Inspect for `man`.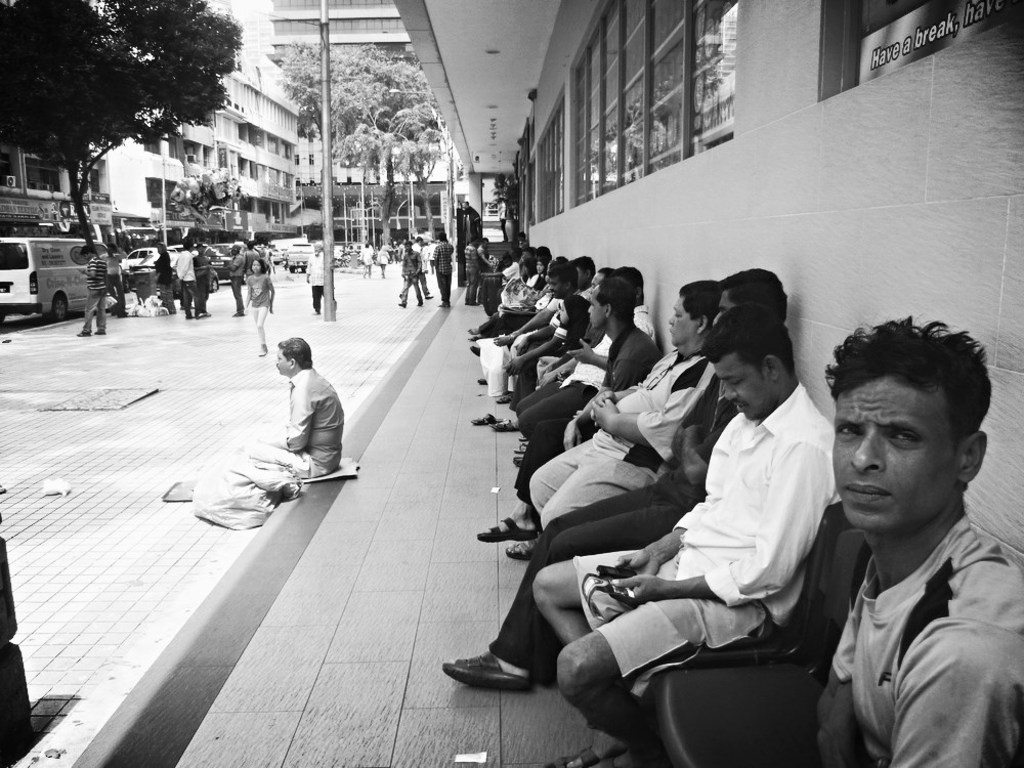
Inspection: (398,240,423,311).
